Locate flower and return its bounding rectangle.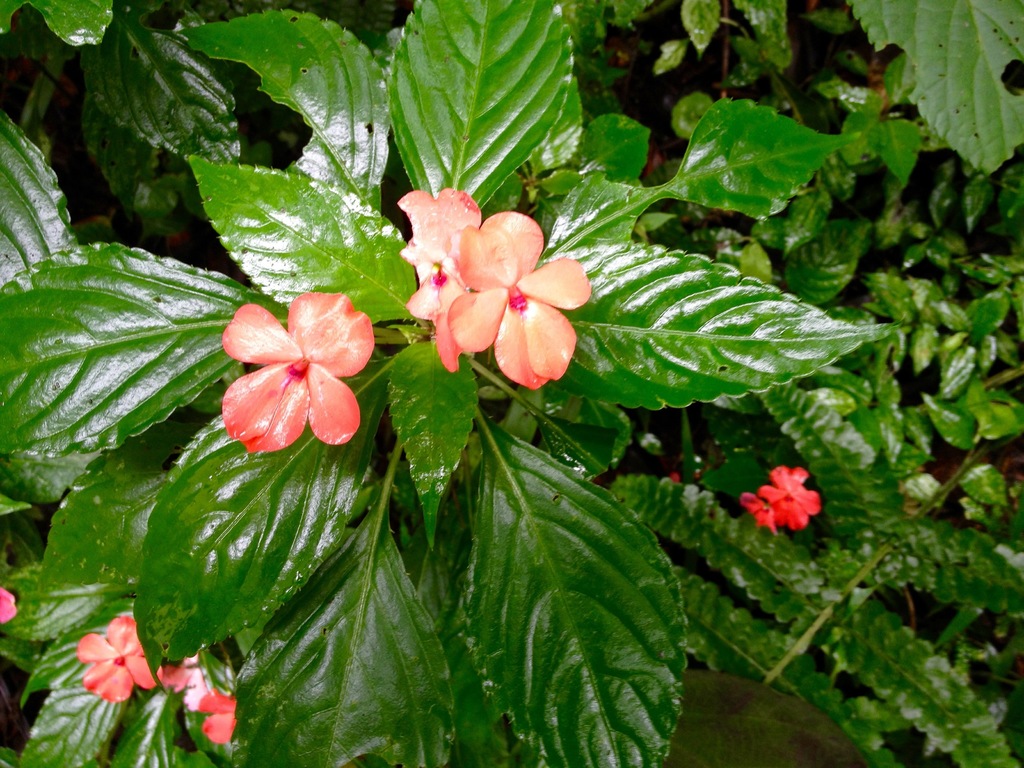
x1=399 y1=189 x2=479 y2=367.
